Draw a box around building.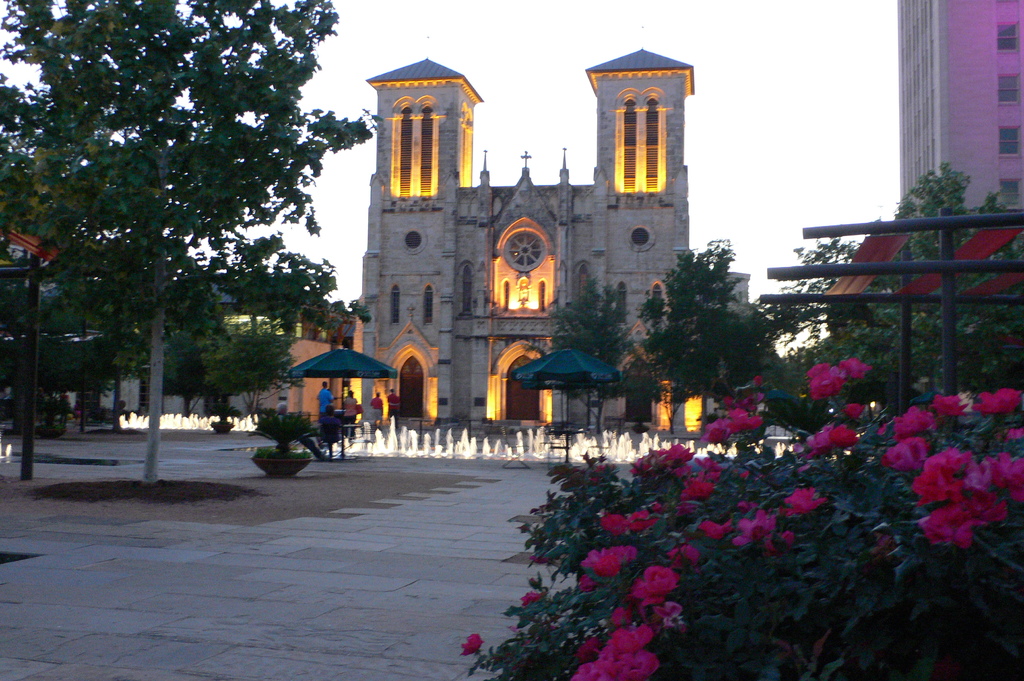
box(897, 0, 1023, 218).
